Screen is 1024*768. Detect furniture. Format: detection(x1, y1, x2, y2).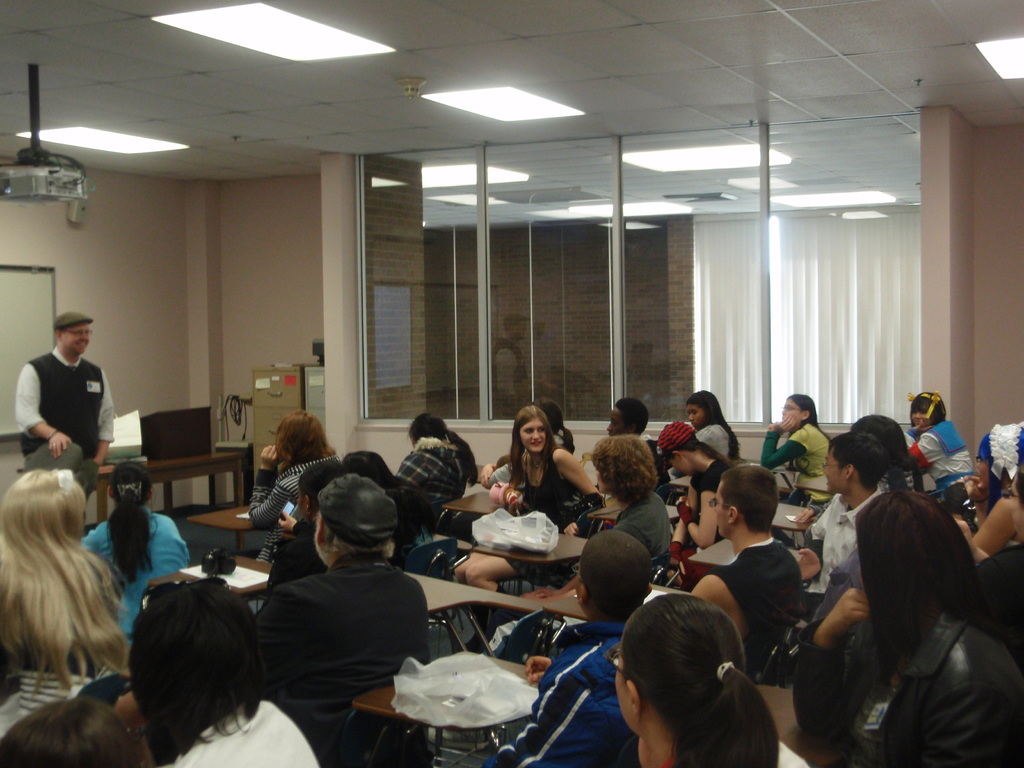
detection(88, 421, 248, 530).
